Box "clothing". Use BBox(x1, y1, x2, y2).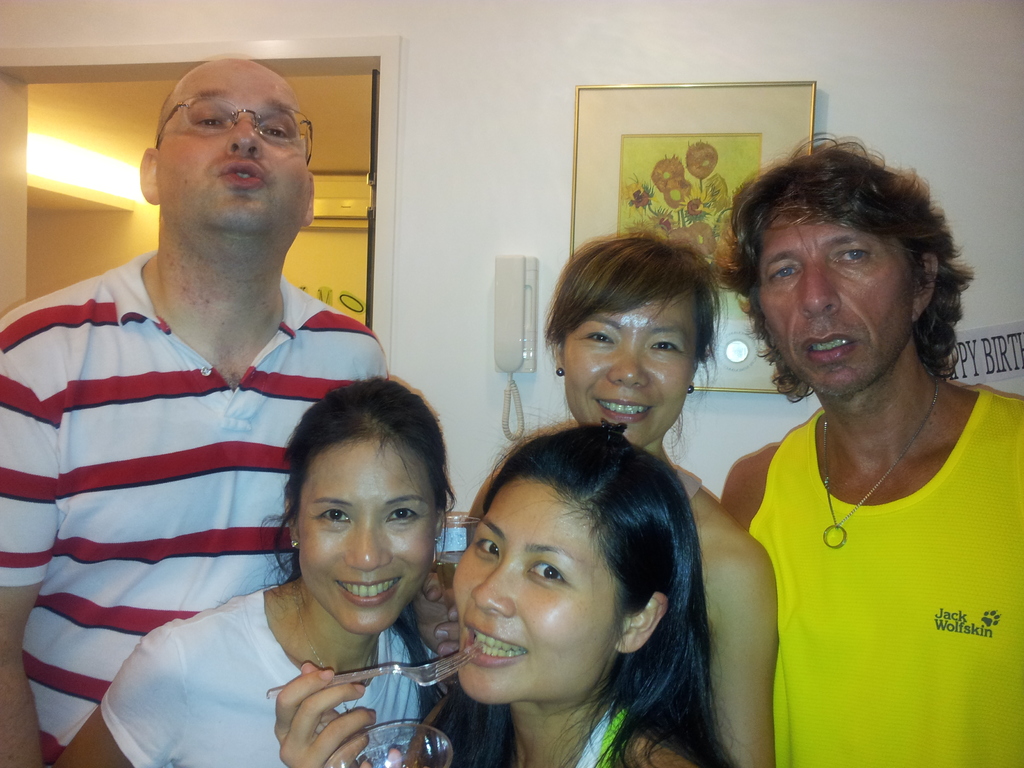
BBox(676, 461, 703, 499).
